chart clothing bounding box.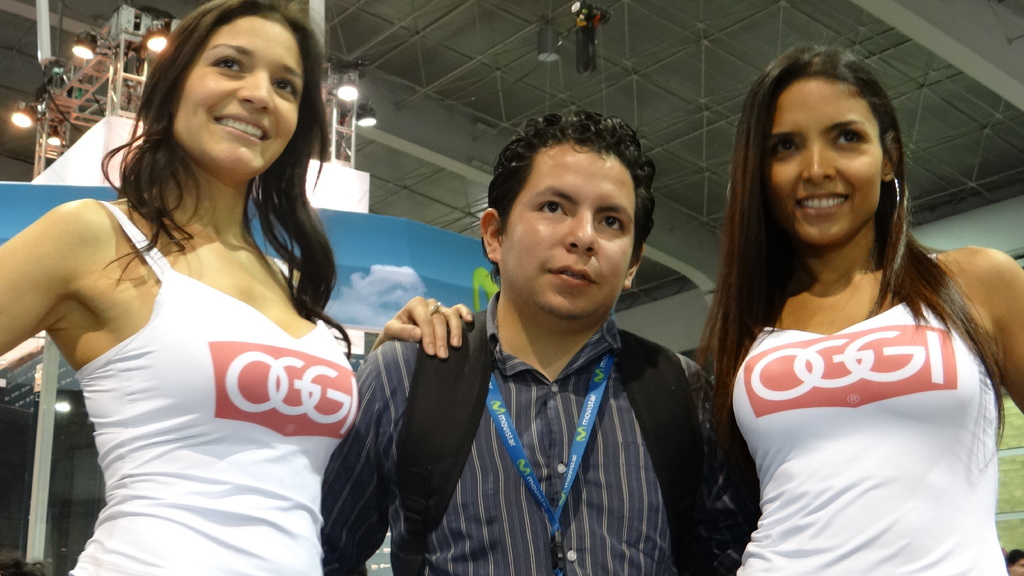
Charted: (left=320, top=286, right=754, bottom=575).
